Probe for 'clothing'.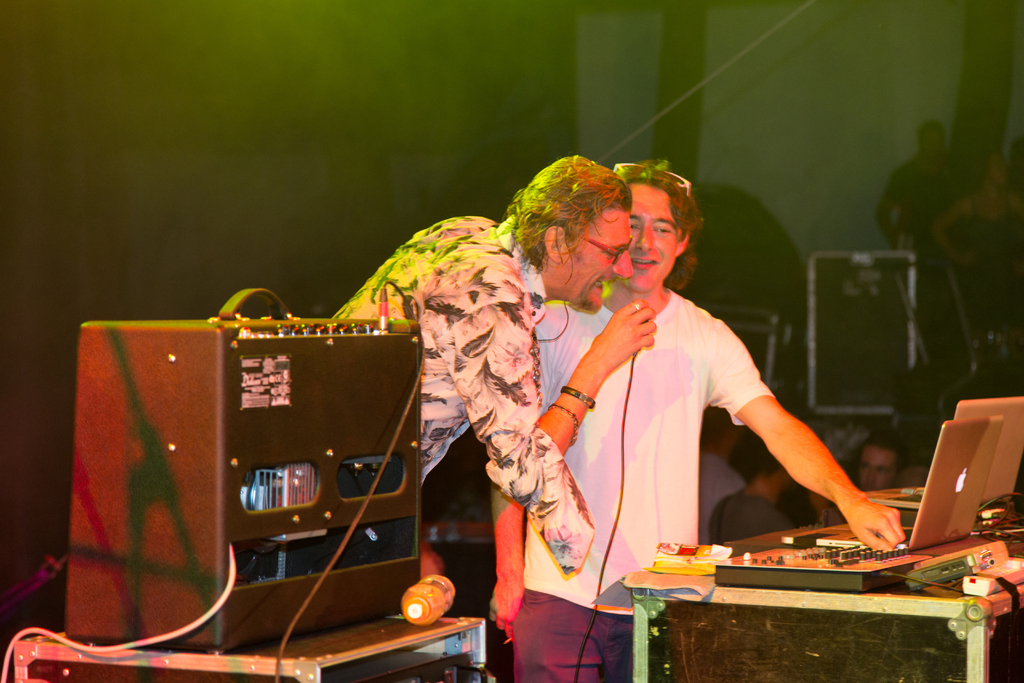
Probe result: crop(509, 288, 774, 682).
